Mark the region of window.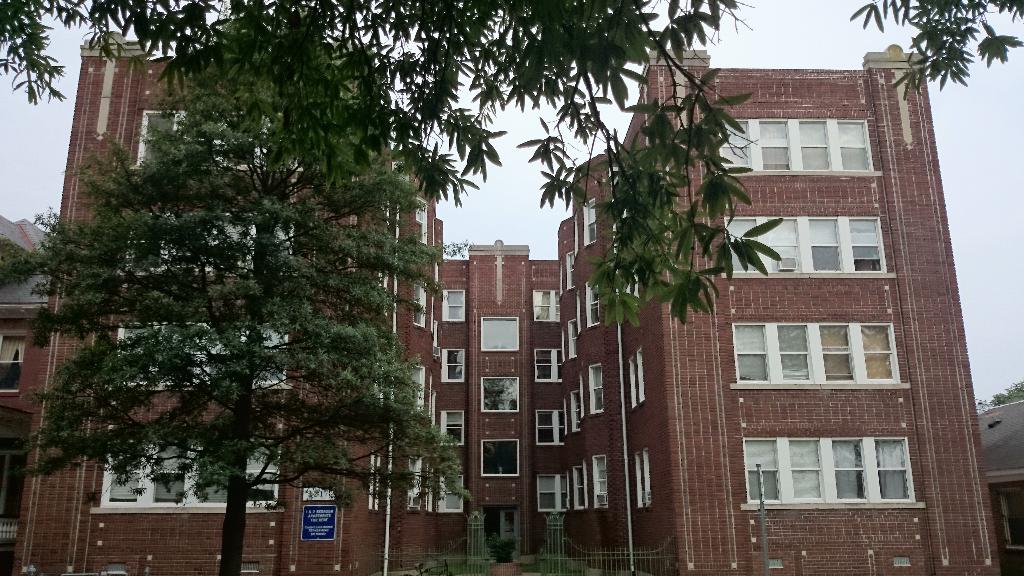
Region: 636:453:641:511.
